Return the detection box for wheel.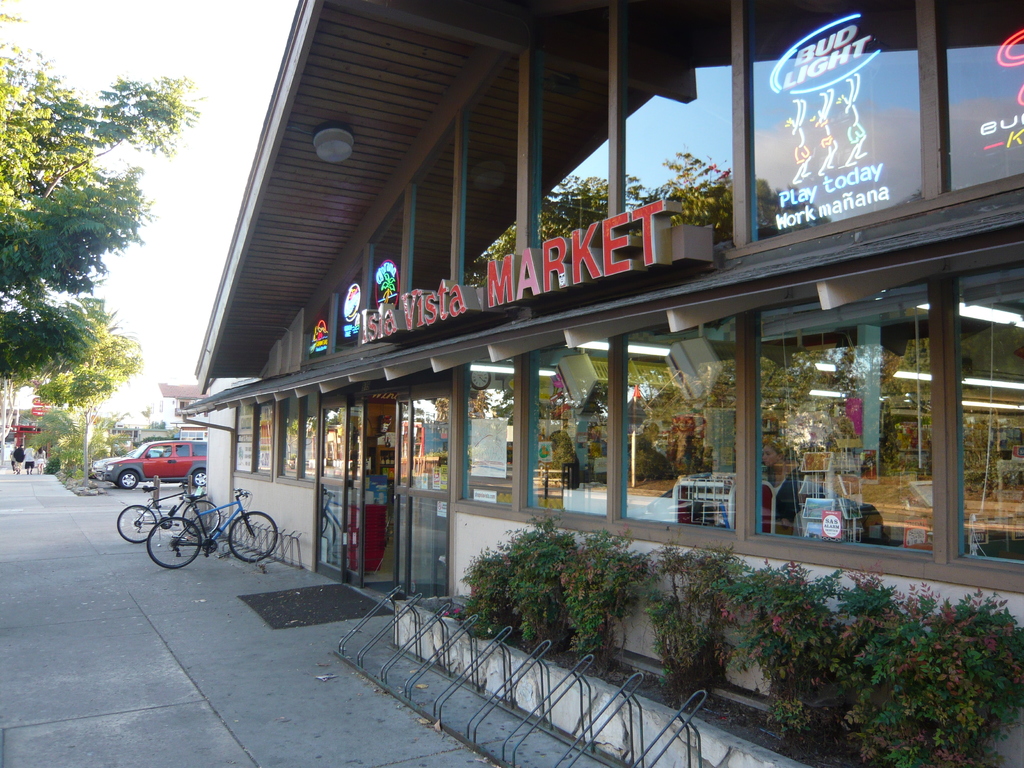
x1=182, y1=500, x2=219, y2=541.
